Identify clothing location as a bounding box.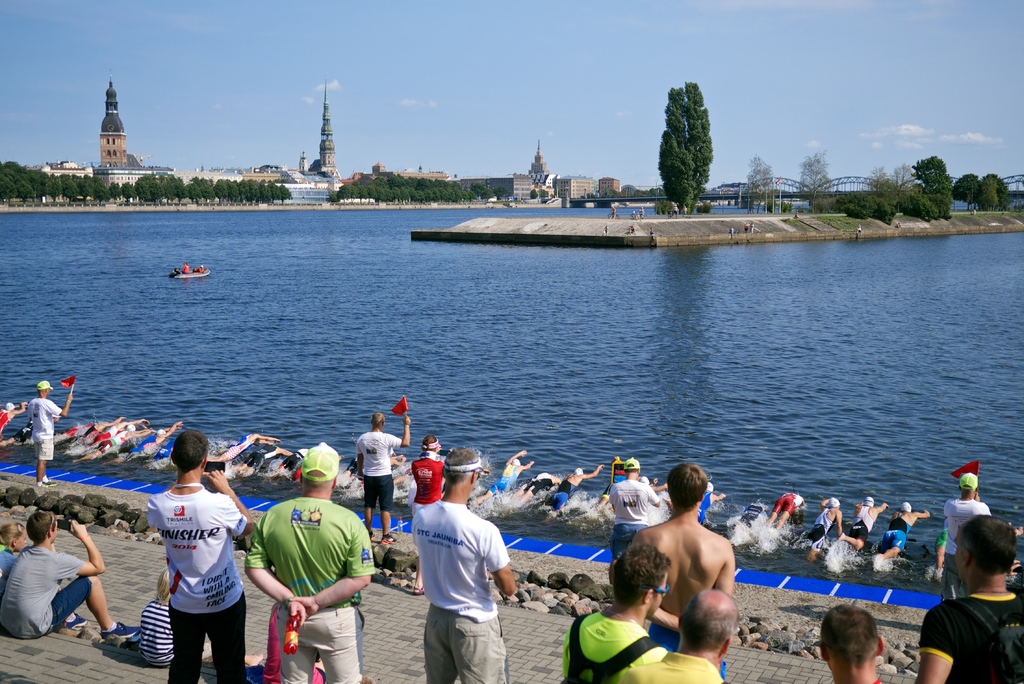
(148, 488, 250, 683).
